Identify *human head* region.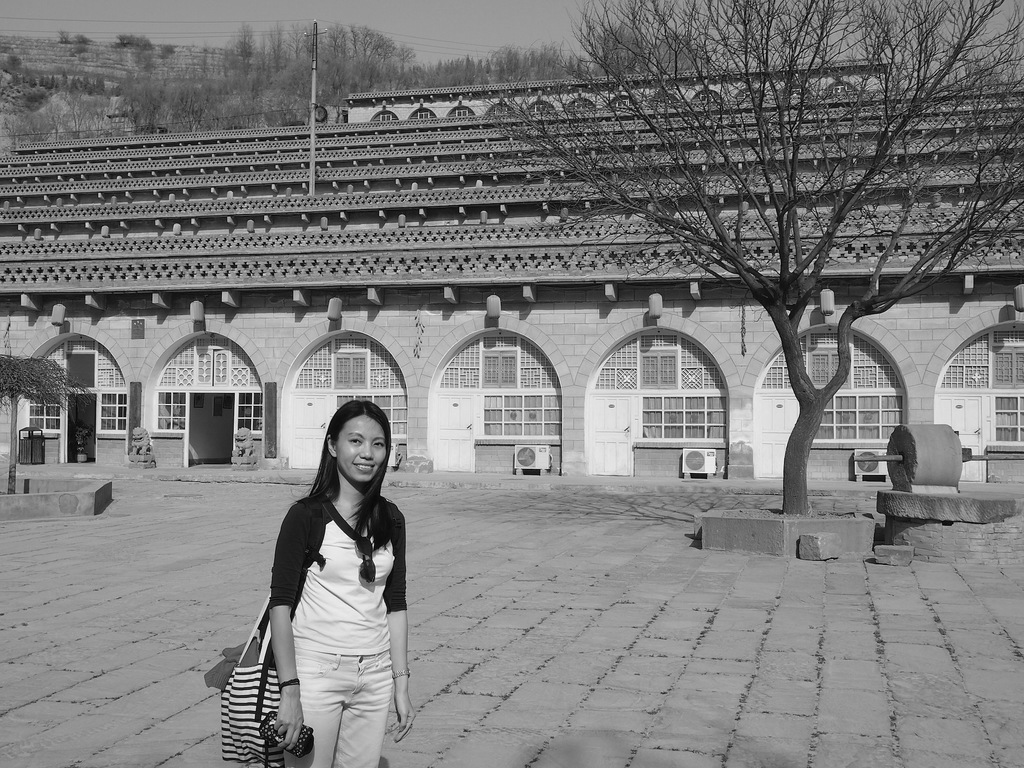
Region: l=303, t=413, r=390, b=506.
